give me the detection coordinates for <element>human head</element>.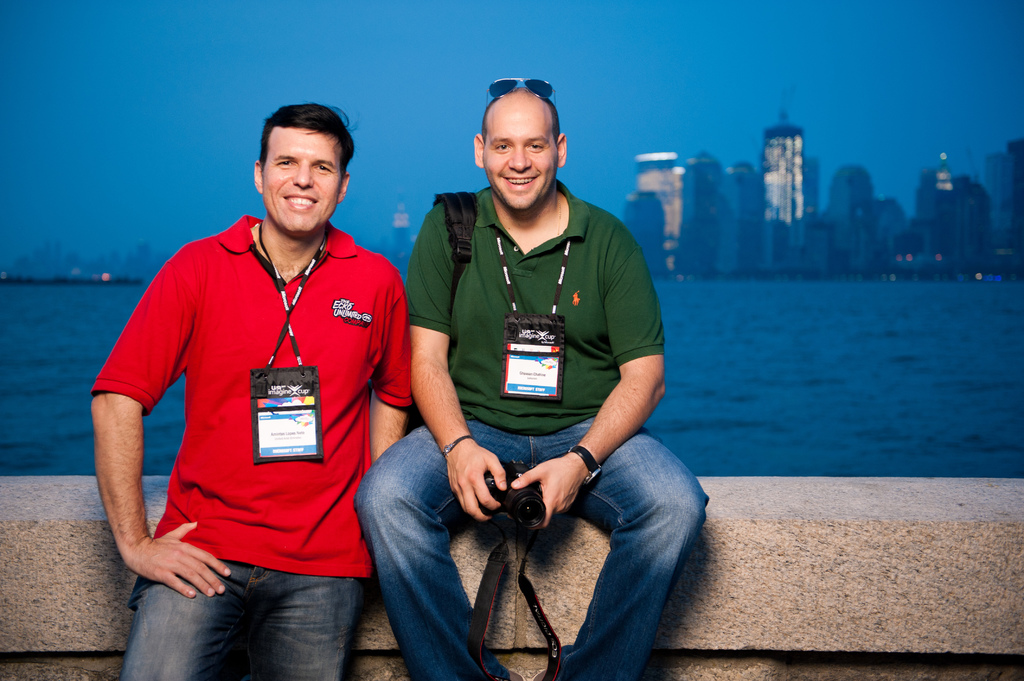
242/98/366/225.
